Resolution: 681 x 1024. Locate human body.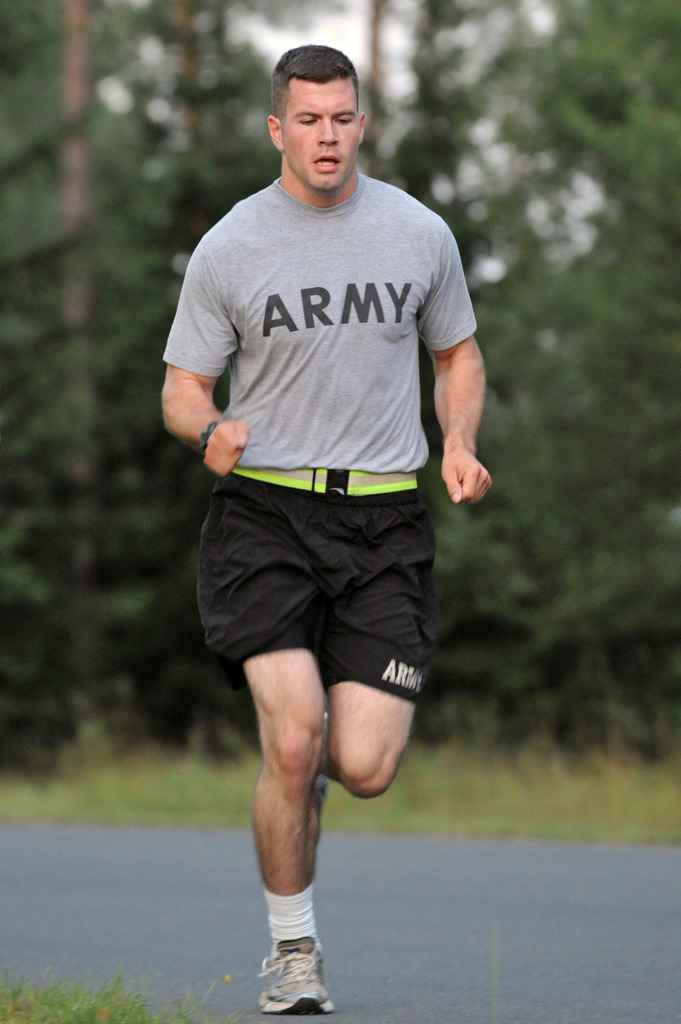
(160,70,479,894).
